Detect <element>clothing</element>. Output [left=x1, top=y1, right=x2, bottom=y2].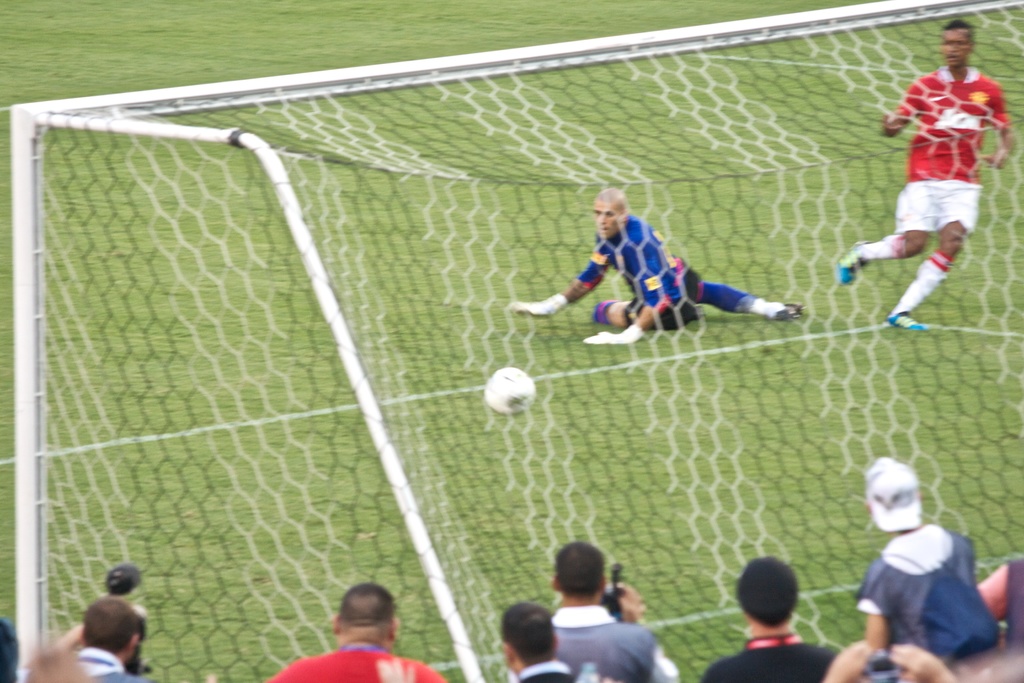
[left=531, top=603, right=668, bottom=682].
